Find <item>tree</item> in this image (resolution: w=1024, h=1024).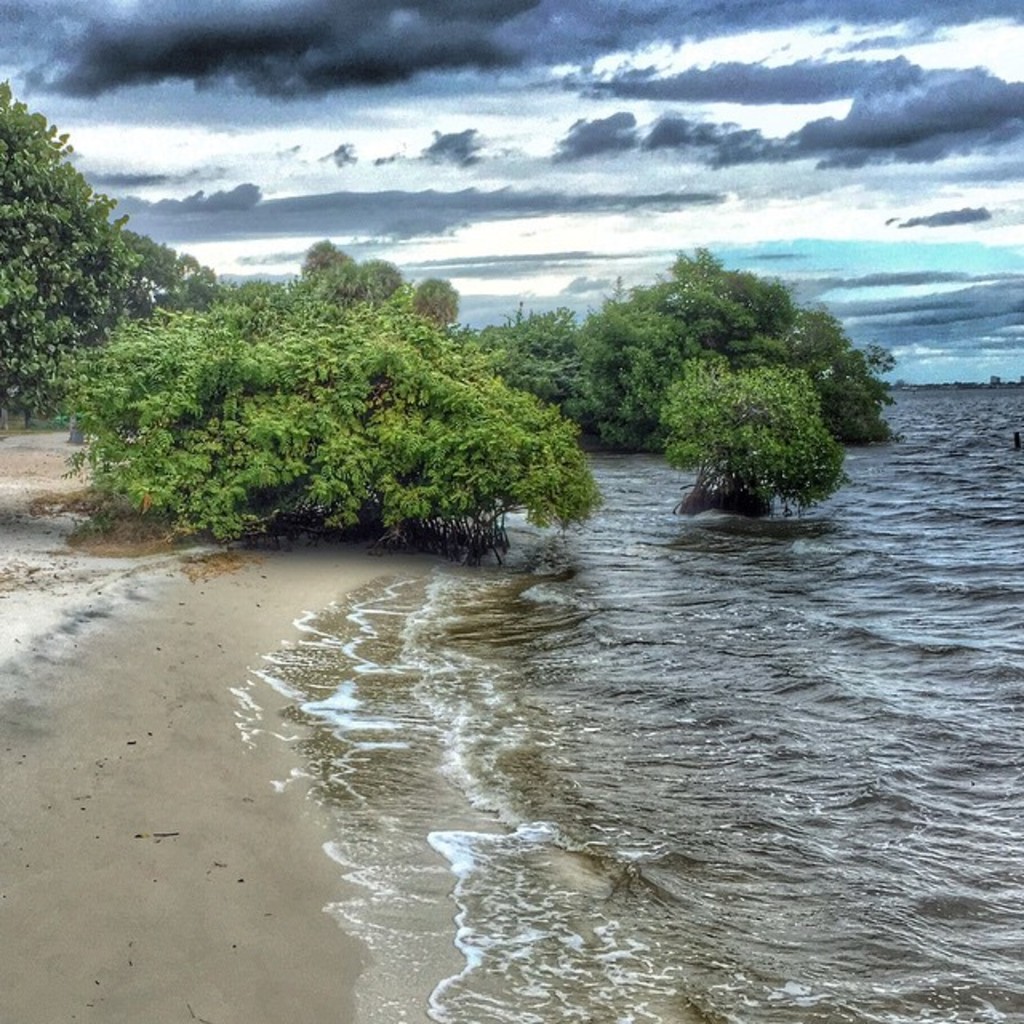
bbox=[299, 235, 368, 298].
